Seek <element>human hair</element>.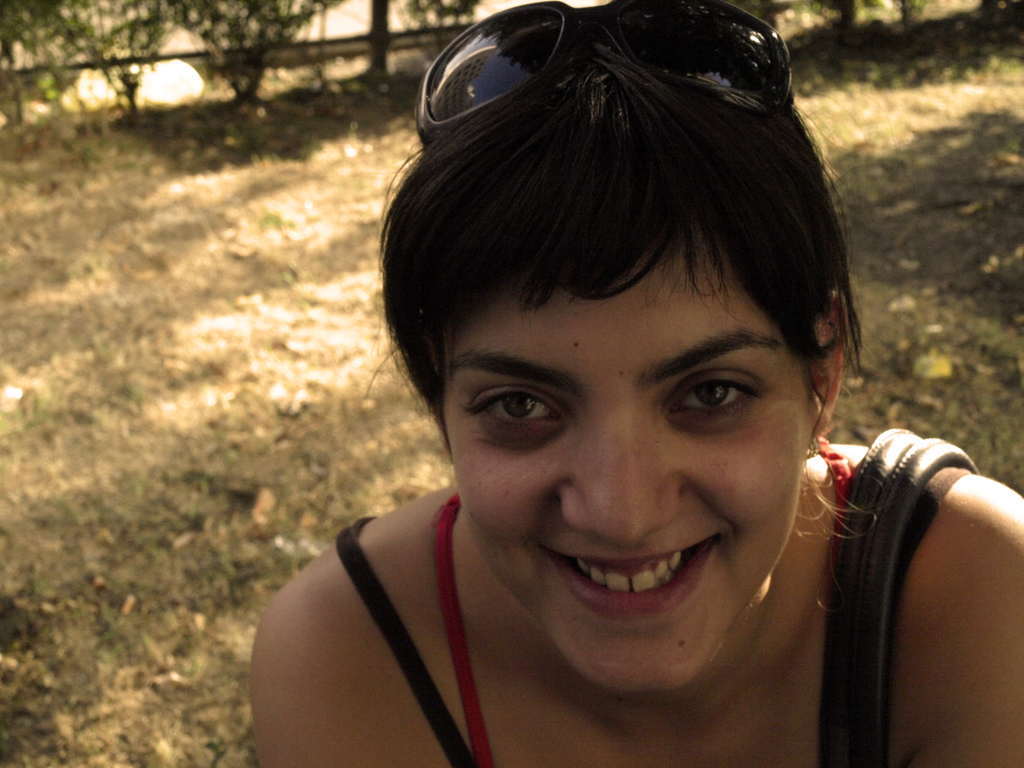
locate(371, 0, 866, 403).
